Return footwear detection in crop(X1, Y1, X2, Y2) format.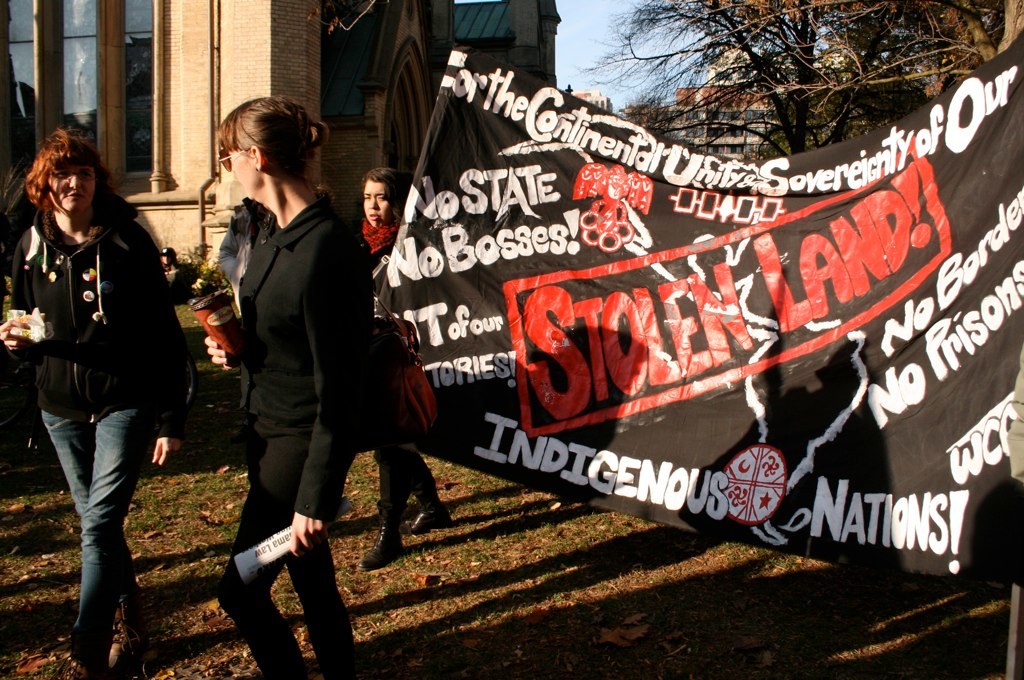
crop(404, 508, 457, 534).
